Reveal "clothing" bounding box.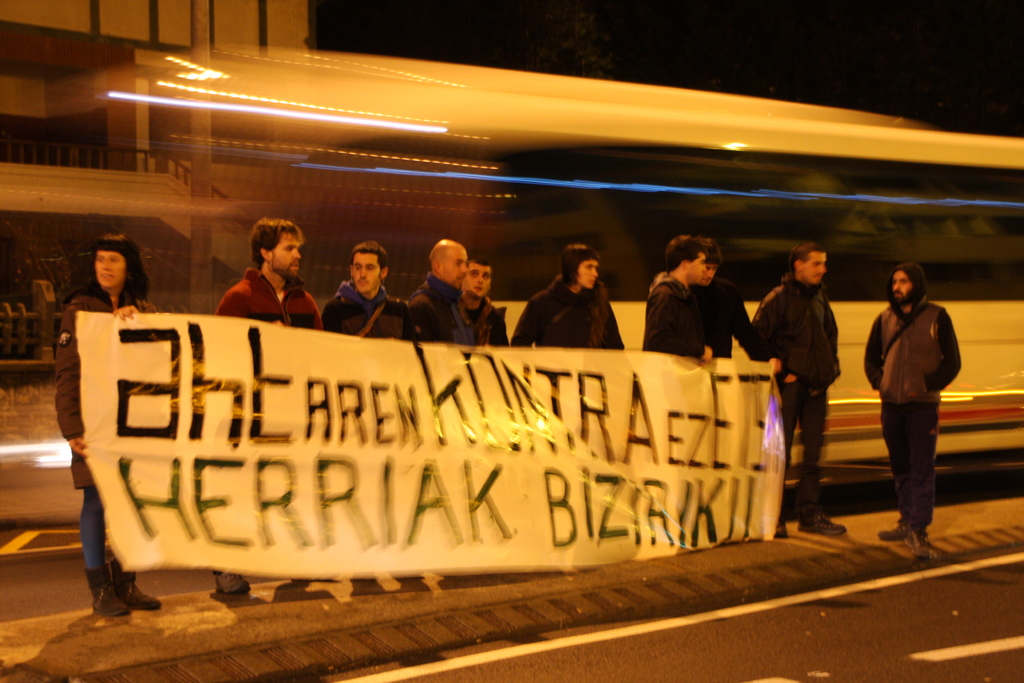
Revealed: x1=324 y1=286 x2=424 y2=338.
